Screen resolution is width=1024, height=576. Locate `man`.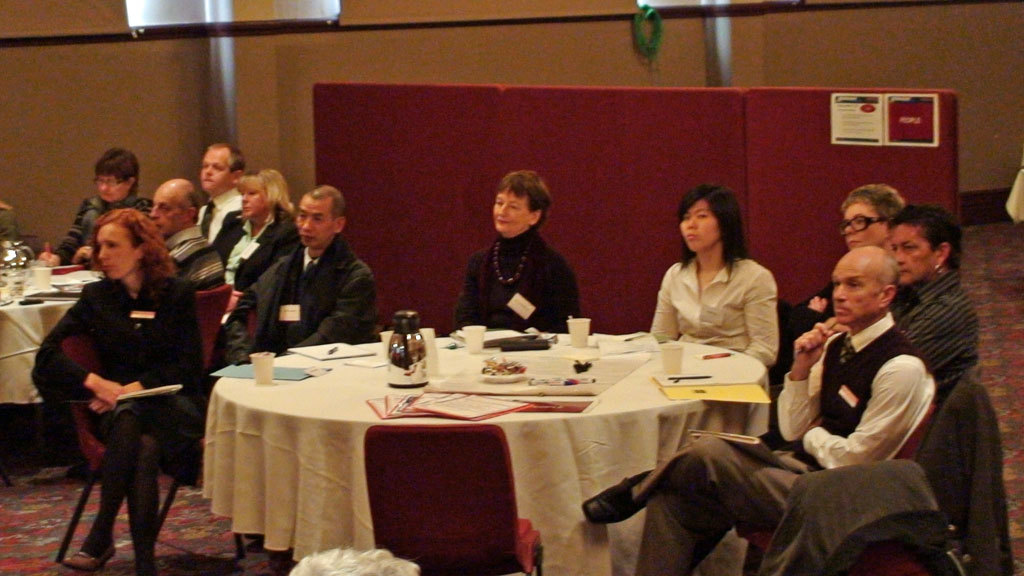
{"left": 189, "top": 129, "right": 251, "bottom": 252}.
